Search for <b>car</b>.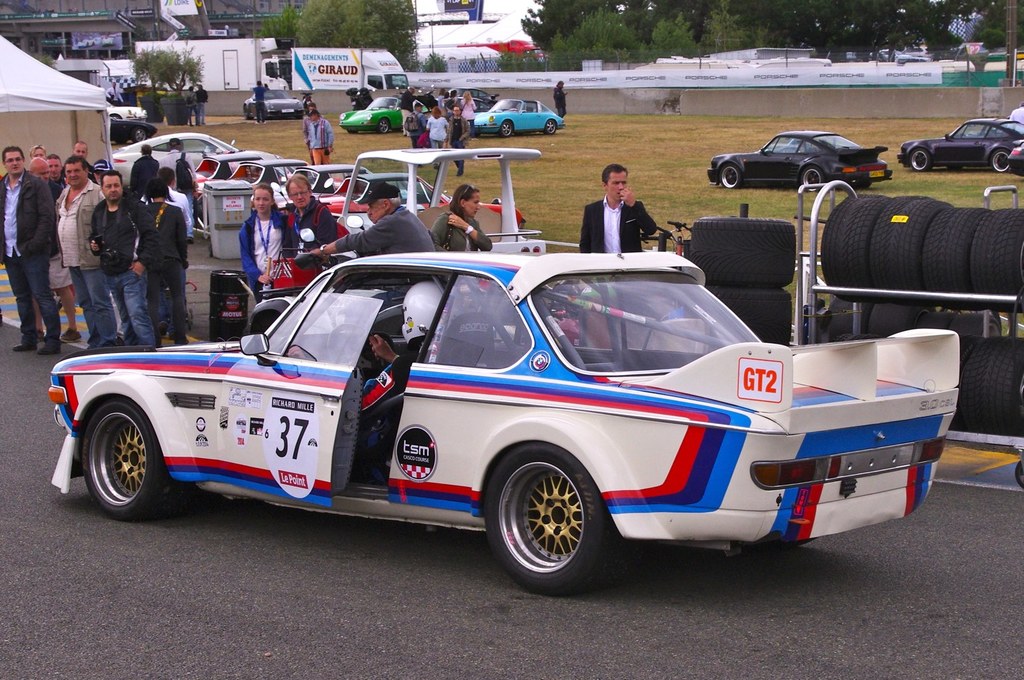
Found at x1=337 y1=96 x2=402 y2=133.
